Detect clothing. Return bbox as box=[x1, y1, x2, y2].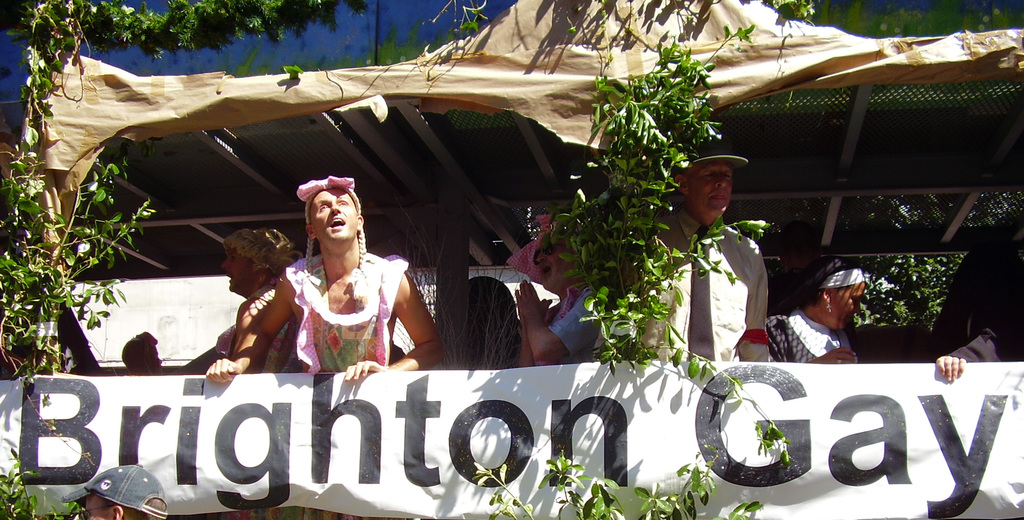
box=[285, 253, 412, 371].
